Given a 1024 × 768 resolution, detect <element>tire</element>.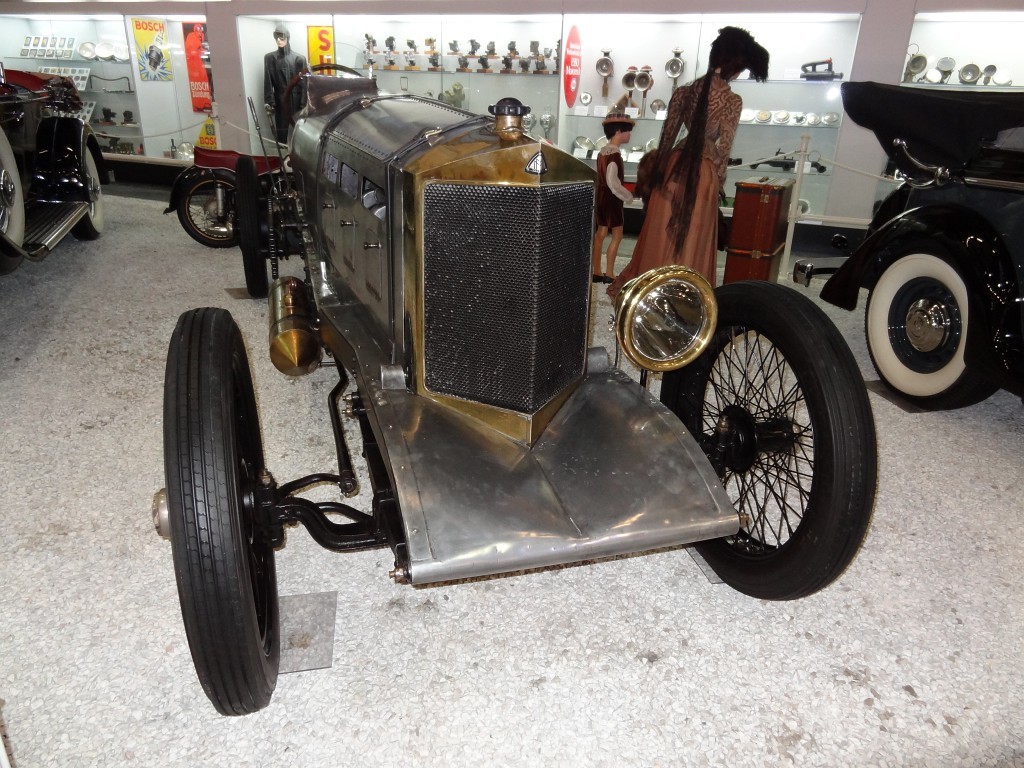
box=[661, 278, 876, 599].
